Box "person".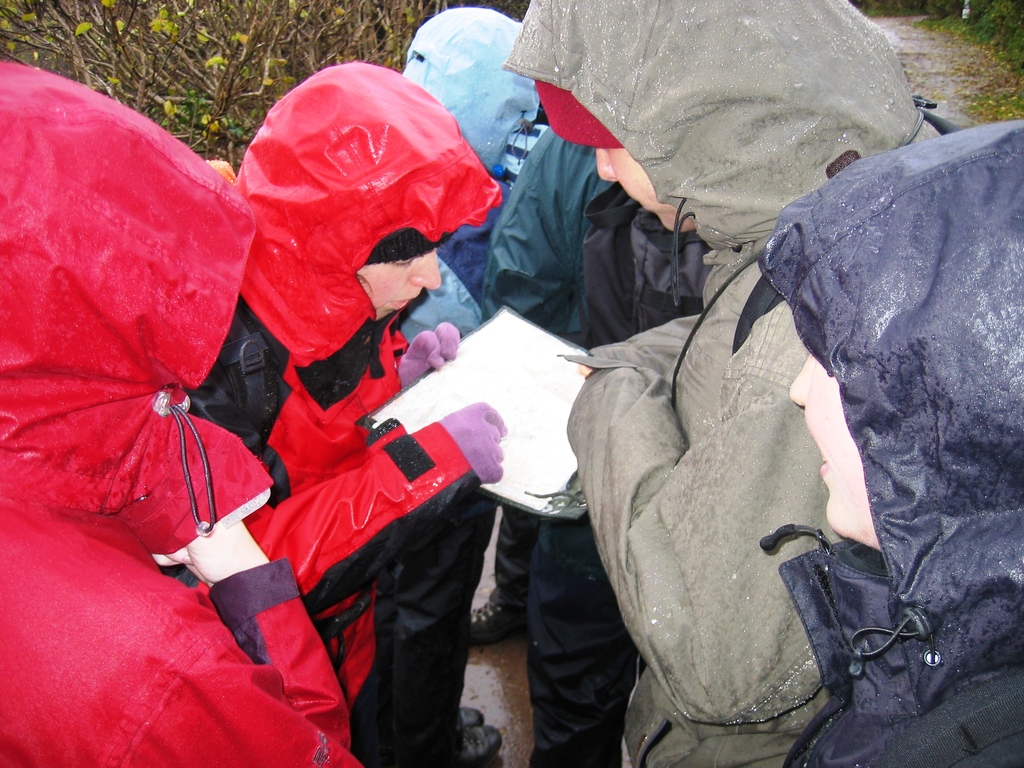
locate(503, 68, 966, 767).
